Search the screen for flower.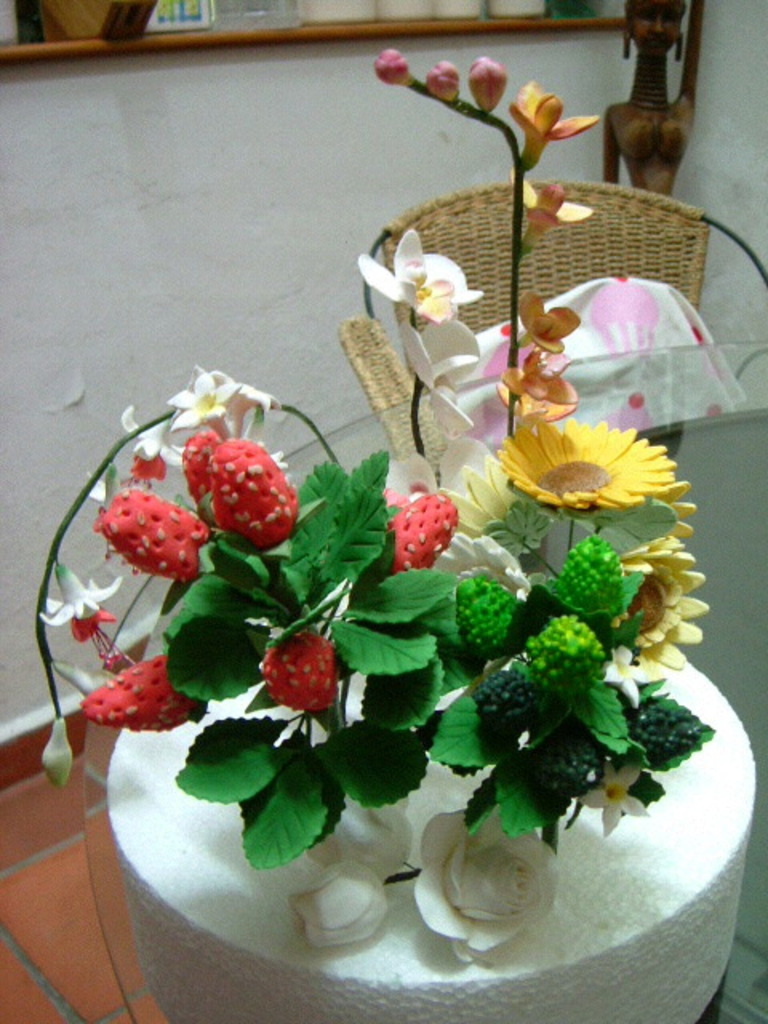
Found at 131, 426, 192, 469.
